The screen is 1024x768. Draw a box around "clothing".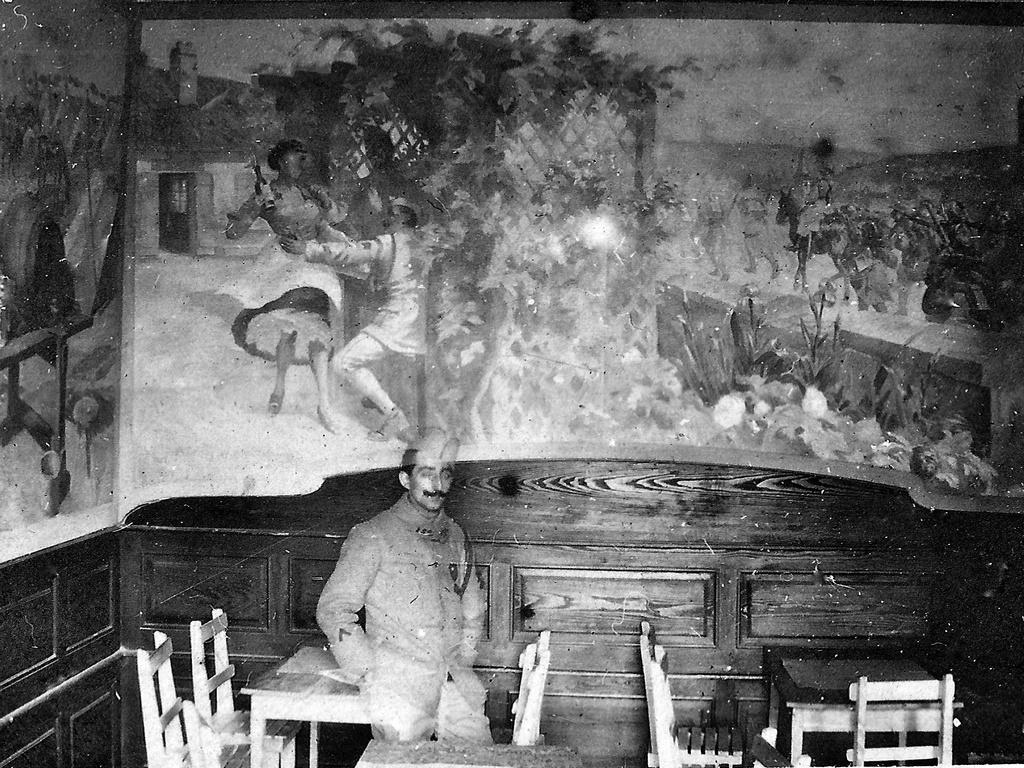
box=[315, 494, 497, 743].
